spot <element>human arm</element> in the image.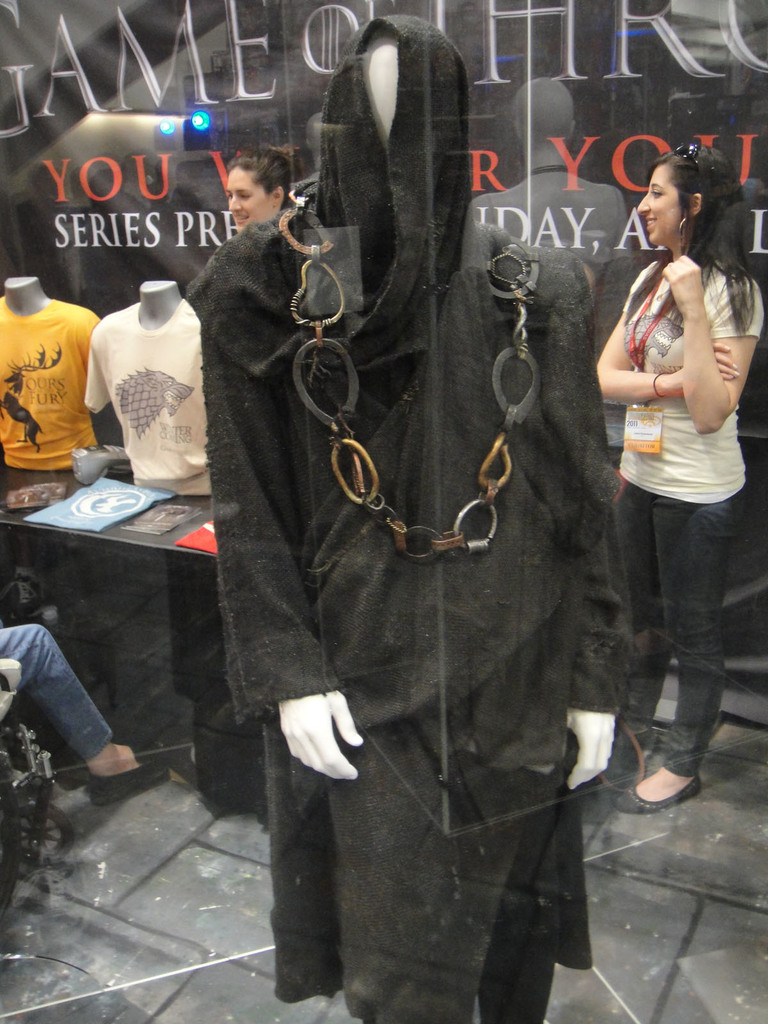
<element>human arm</element> found at [212, 225, 367, 786].
